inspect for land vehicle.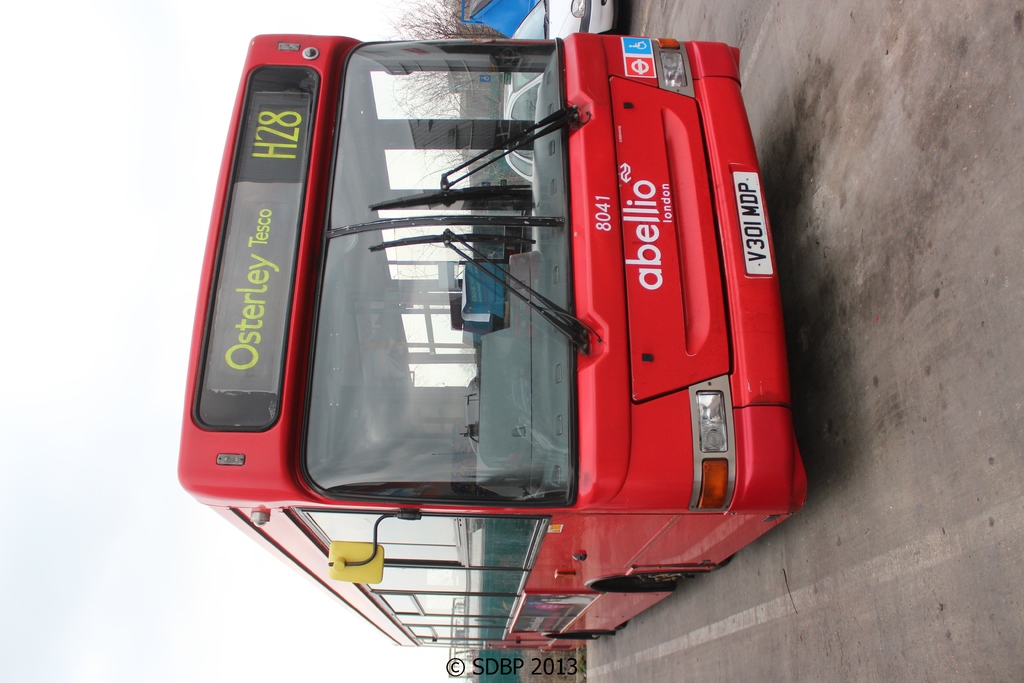
Inspection: crop(506, 0, 612, 185).
